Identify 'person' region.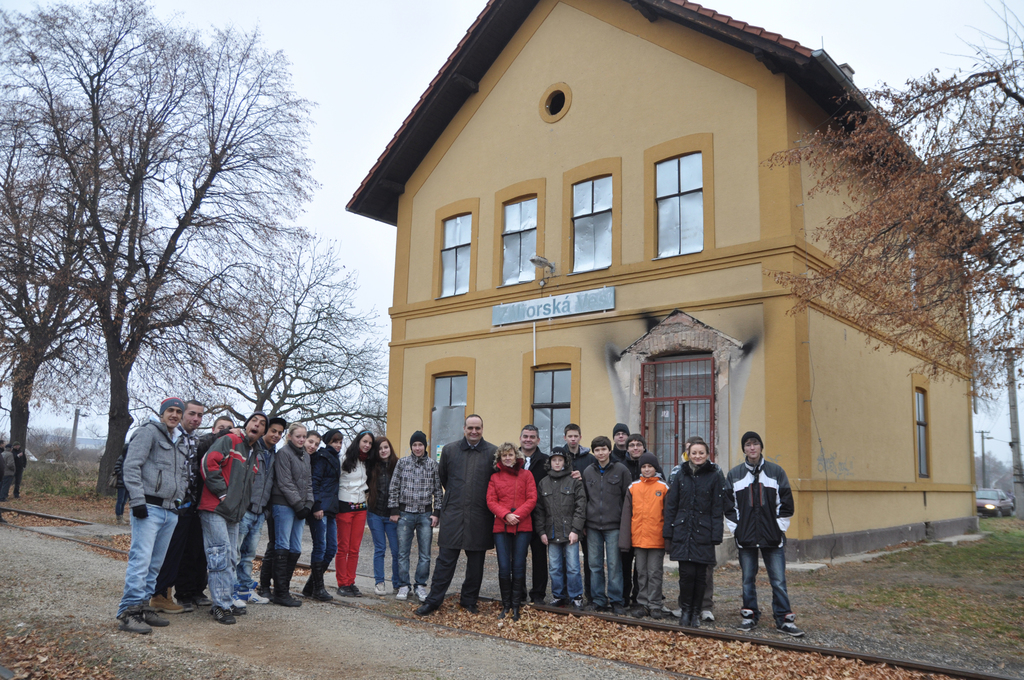
Region: detection(10, 442, 29, 500).
